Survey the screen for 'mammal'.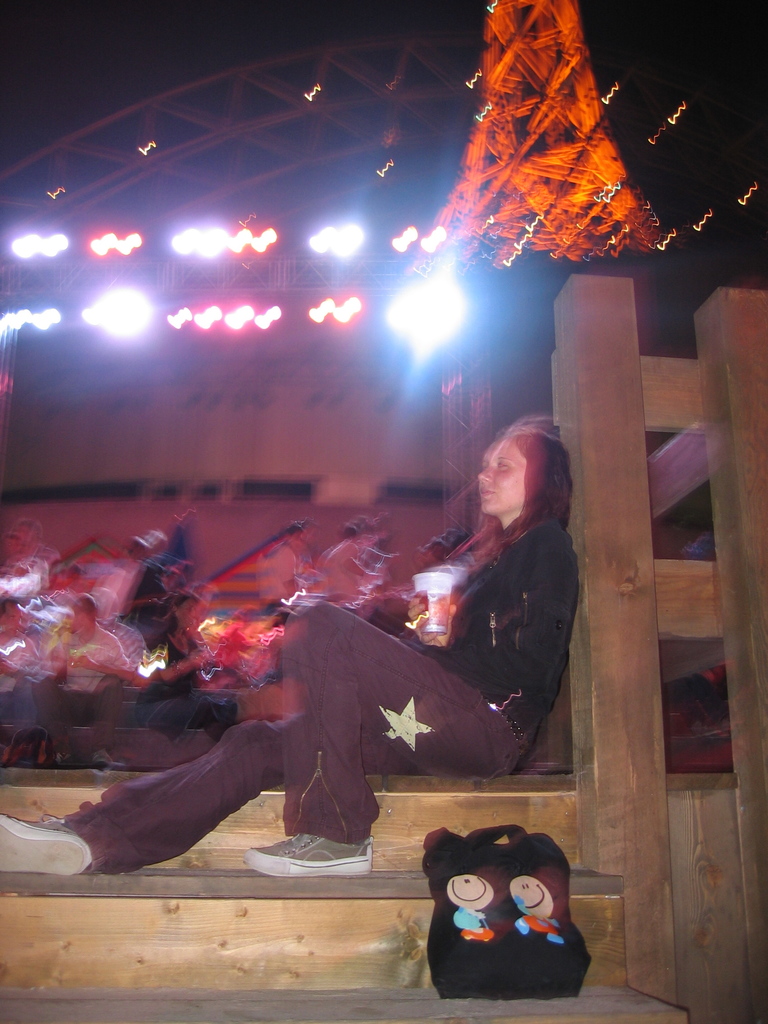
Survey found: [x1=0, y1=420, x2=584, y2=877].
